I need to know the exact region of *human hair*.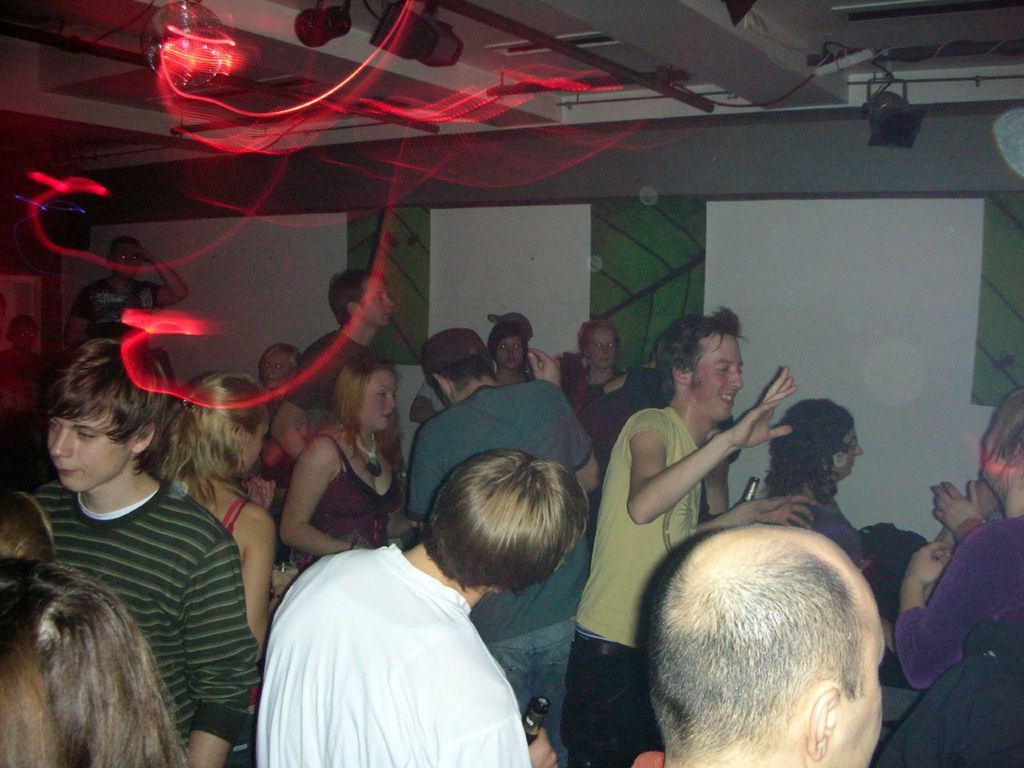
Region: x1=115 y1=239 x2=134 y2=245.
